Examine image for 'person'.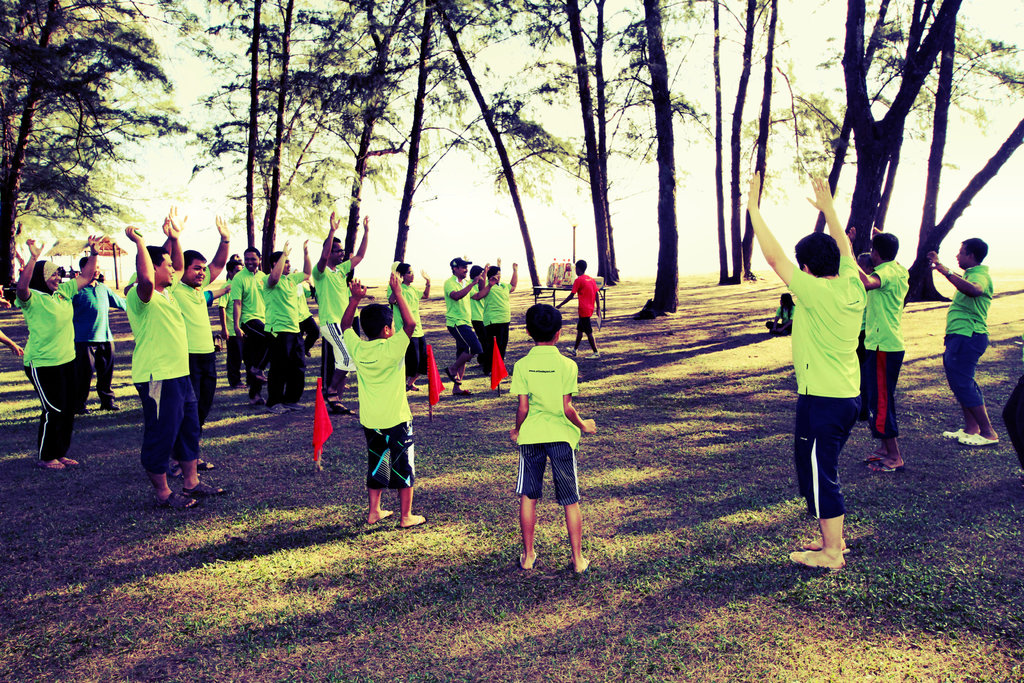
Examination result: 444/258/487/391.
